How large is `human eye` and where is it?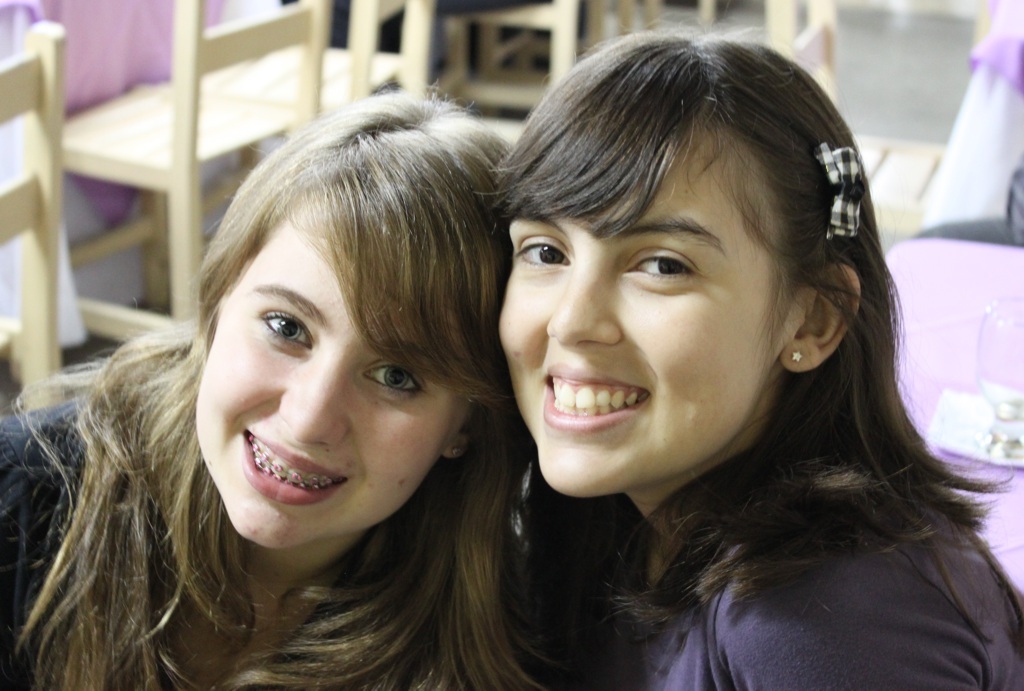
Bounding box: pyautogui.locateOnScreen(620, 243, 698, 295).
